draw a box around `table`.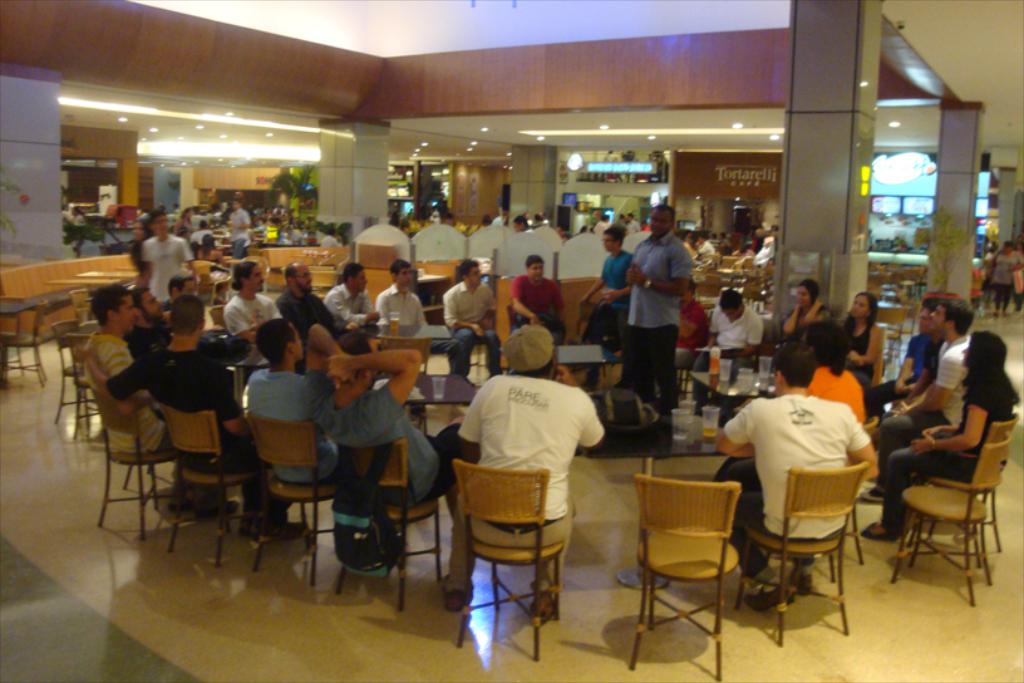
x1=581 y1=414 x2=728 y2=589.
